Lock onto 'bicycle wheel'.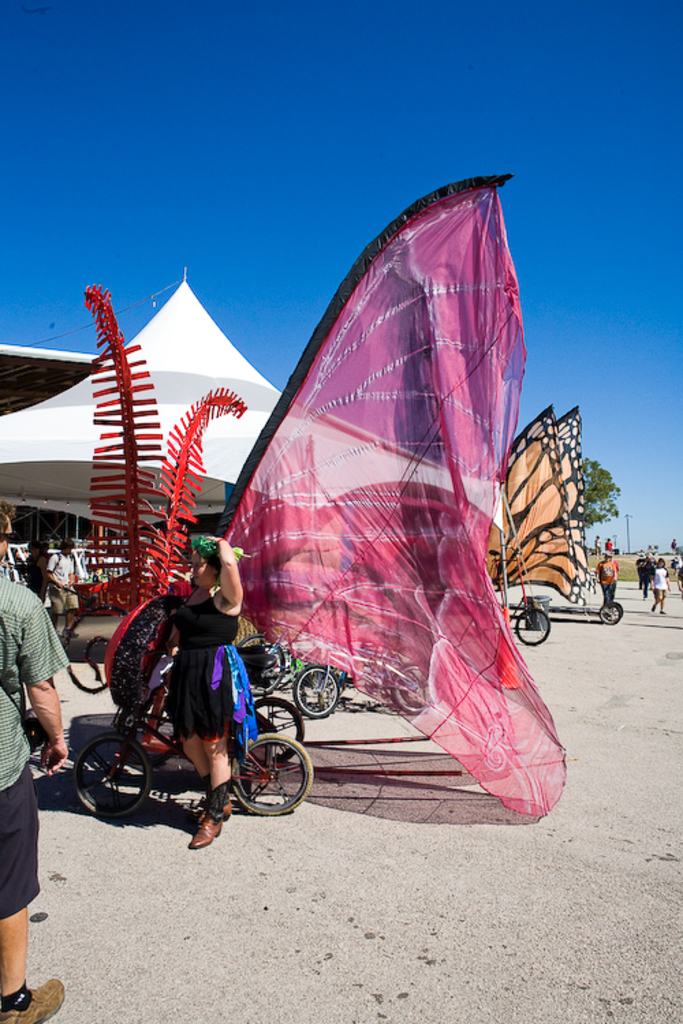
Locked: 229 733 313 818.
